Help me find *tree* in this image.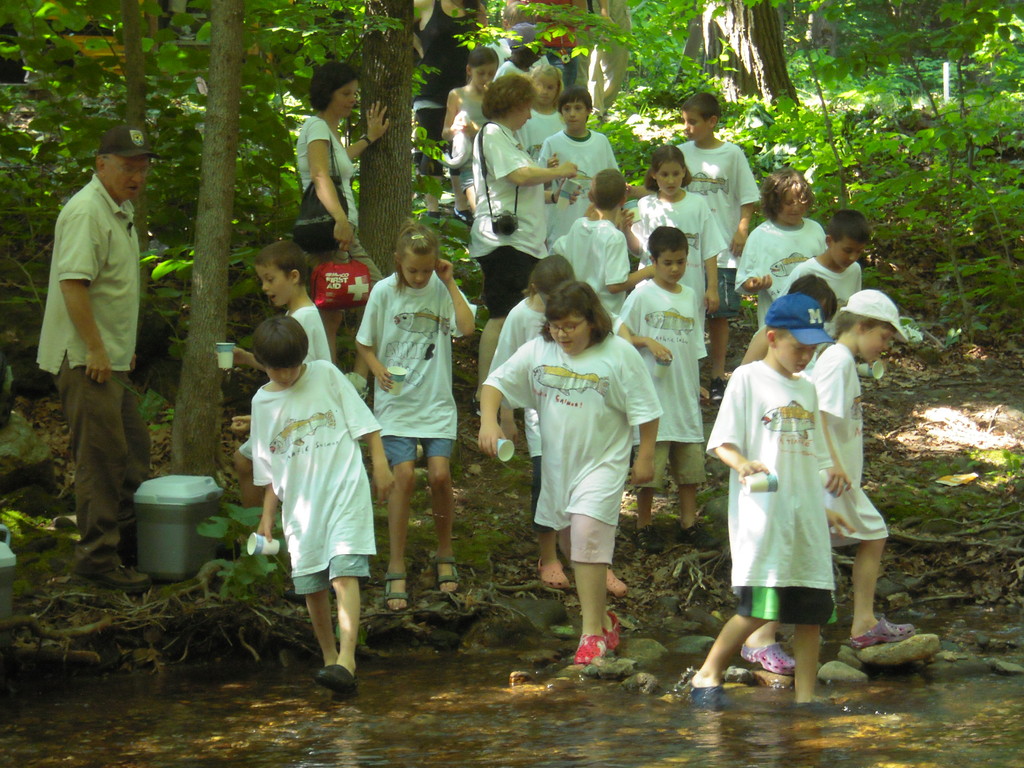
Found it: pyautogui.locateOnScreen(188, 0, 244, 502).
